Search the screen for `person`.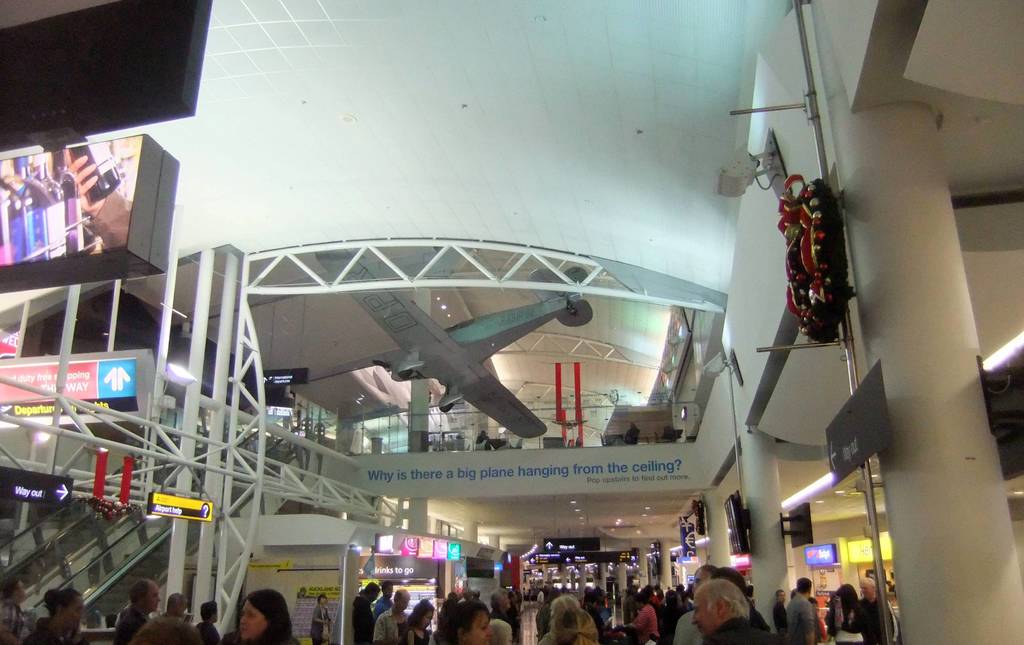
Found at [left=683, top=572, right=776, bottom=644].
